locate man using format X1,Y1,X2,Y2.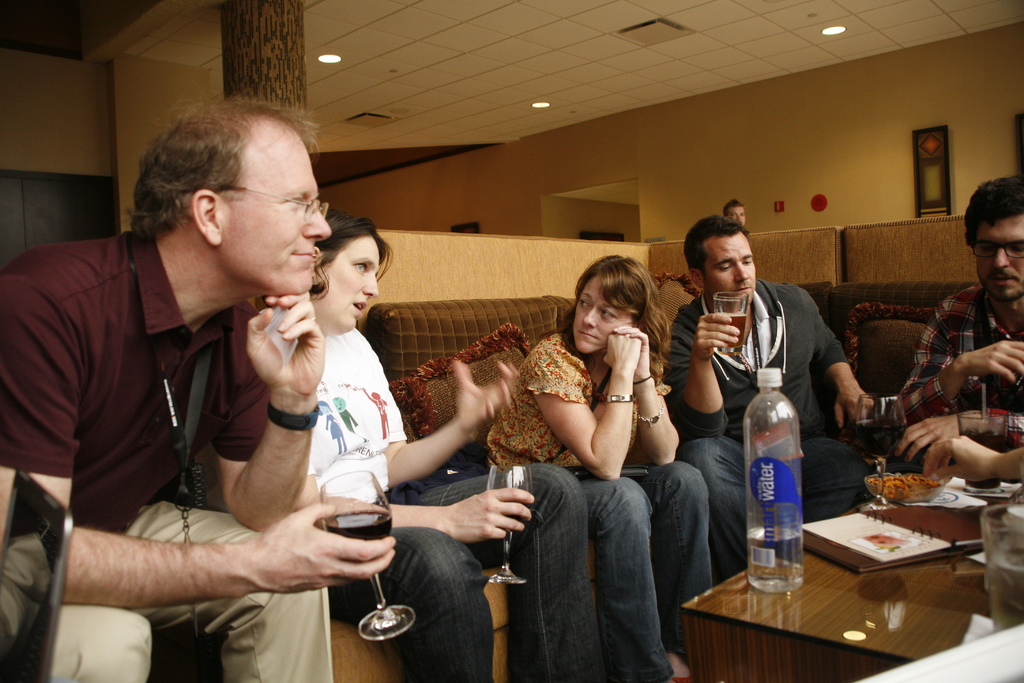
892,178,1023,473.
